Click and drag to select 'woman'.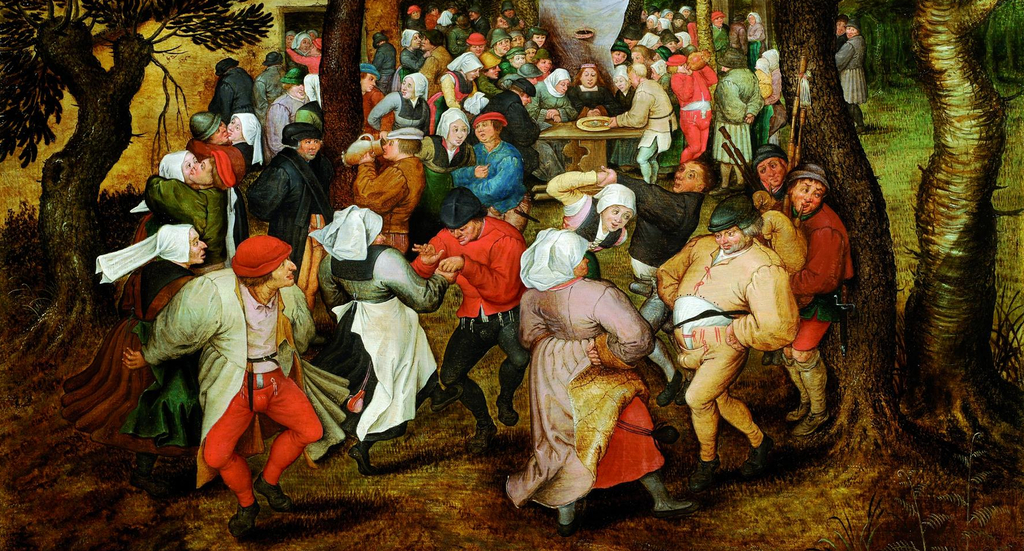
Selection: {"x1": 567, "y1": 65, "x2": 622, "y2": 122}.
